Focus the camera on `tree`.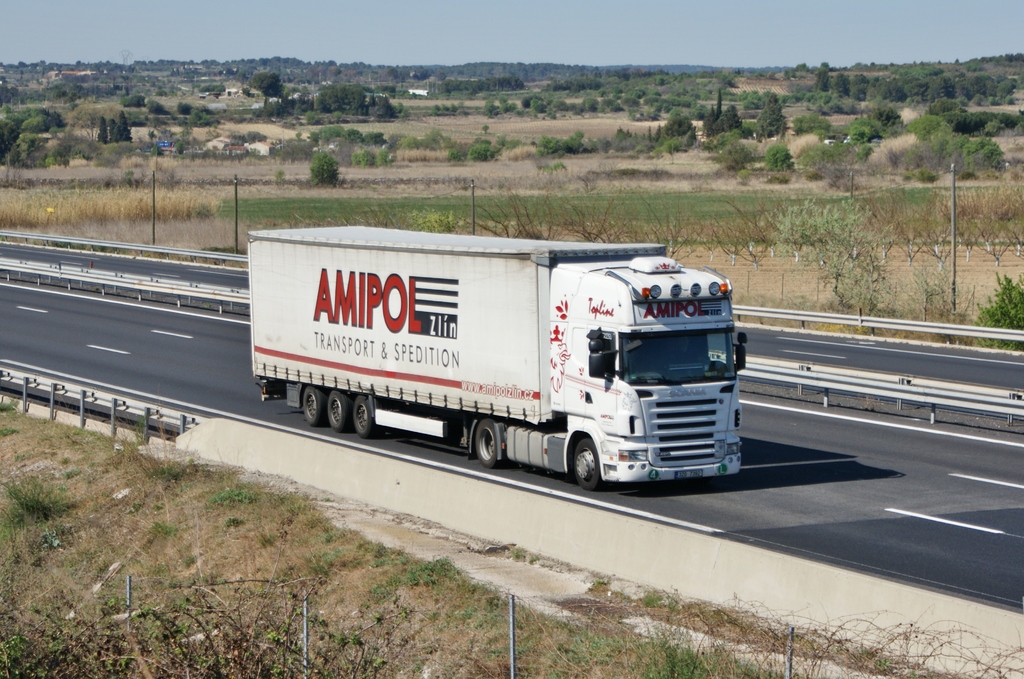
Focus region: <box>903,129,1012,176</box>.
